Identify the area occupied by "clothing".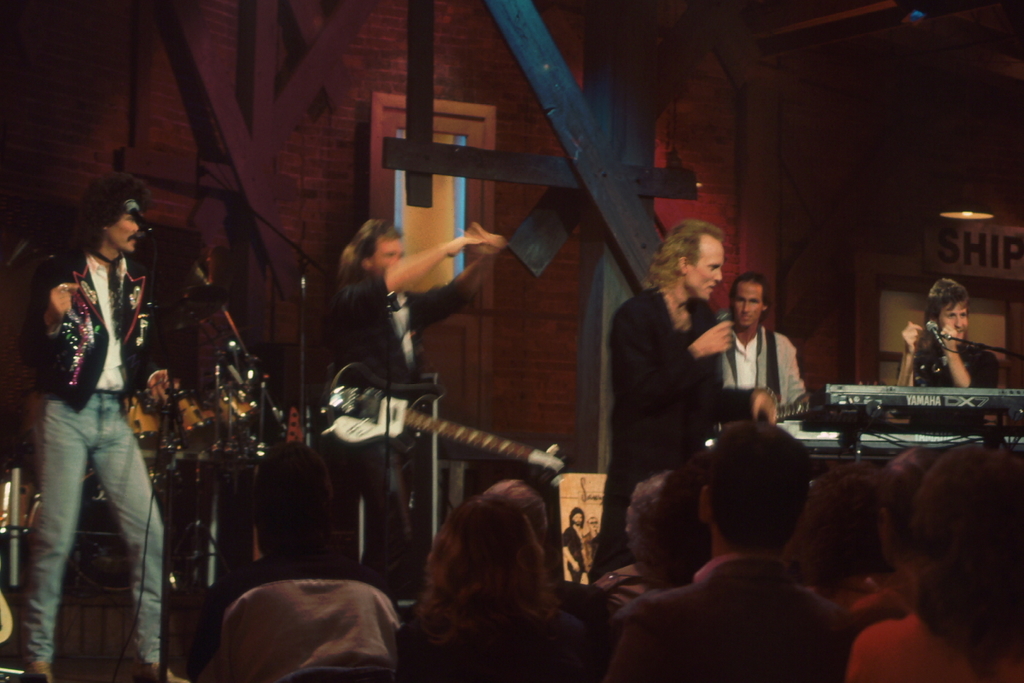
Area: [left=852, top=606, right=1019, bottom=682].
